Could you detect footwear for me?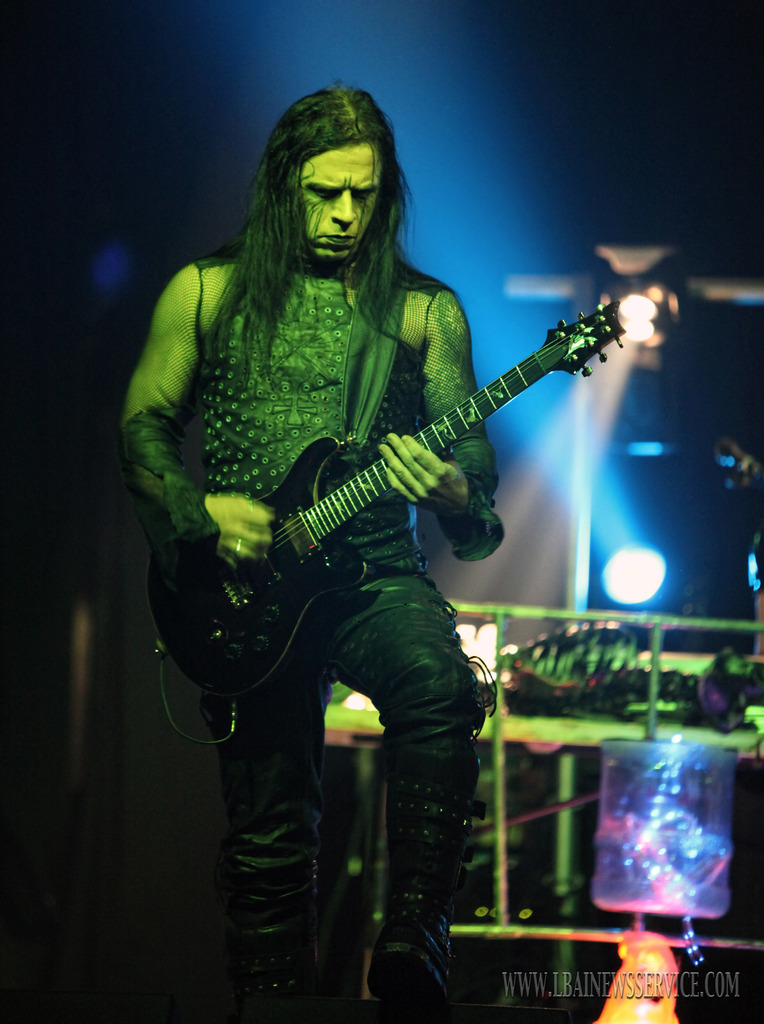
Detection result: 386 908 472 1013.
